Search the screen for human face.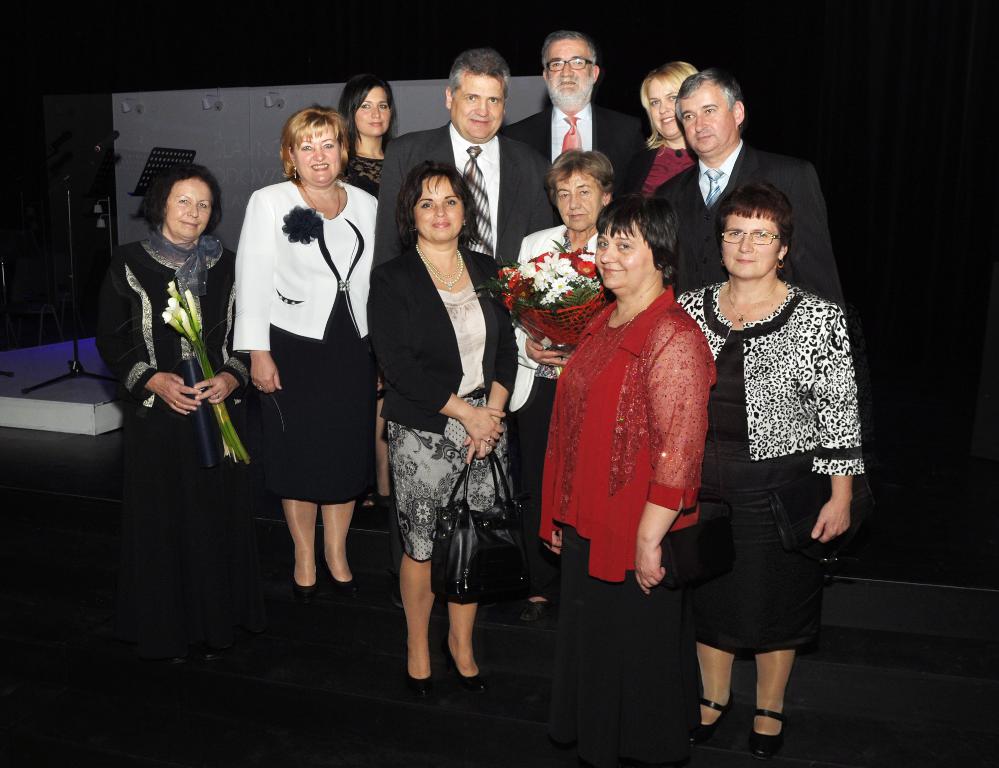
Found at rect(718, 212, 775, 278).
